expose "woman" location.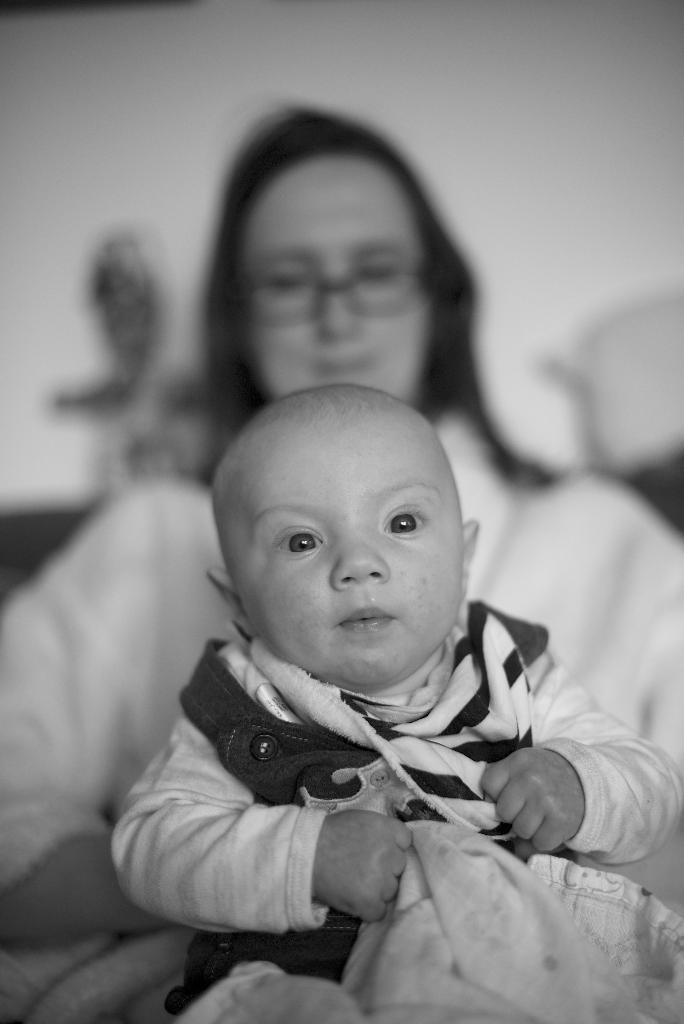
Exposed at l=51, t=198, r=641, b=1006.
